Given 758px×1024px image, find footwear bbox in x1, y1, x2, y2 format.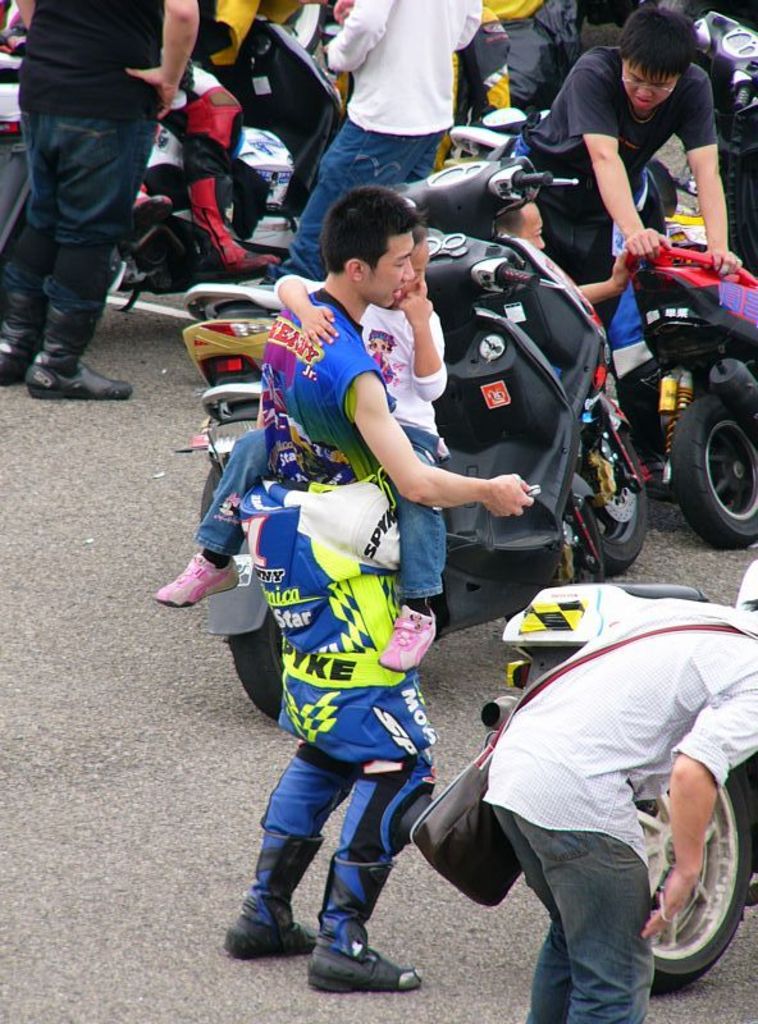
0, 323, 37, 385.
